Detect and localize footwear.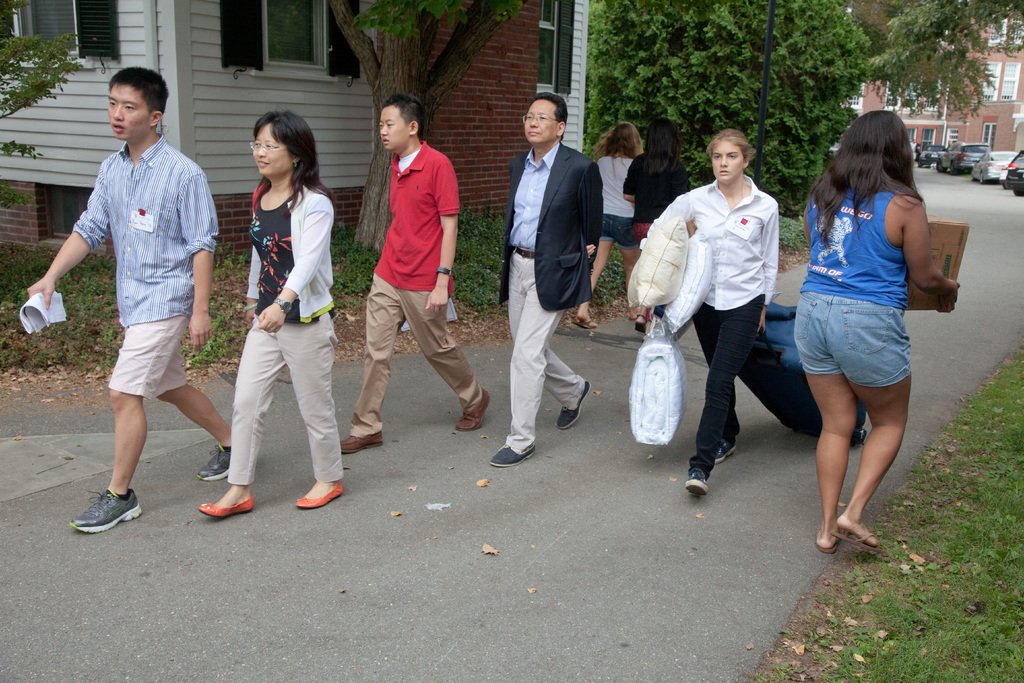
Localized at l=193, t=448, r=233, b=479.
